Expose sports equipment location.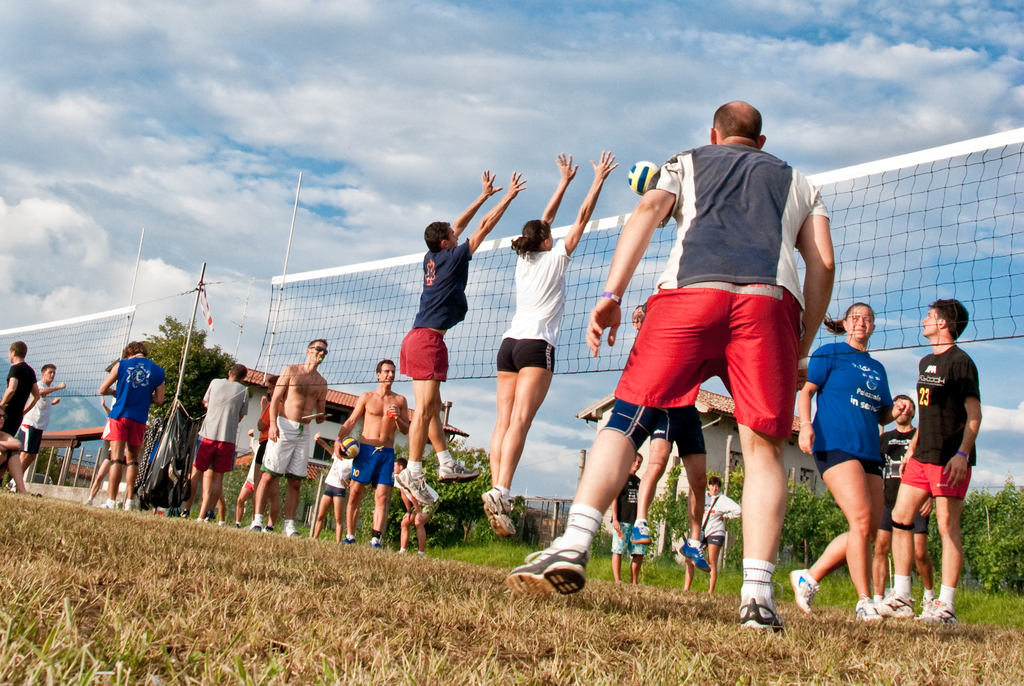
Exposed at locate(396, 469, 448, 510).
